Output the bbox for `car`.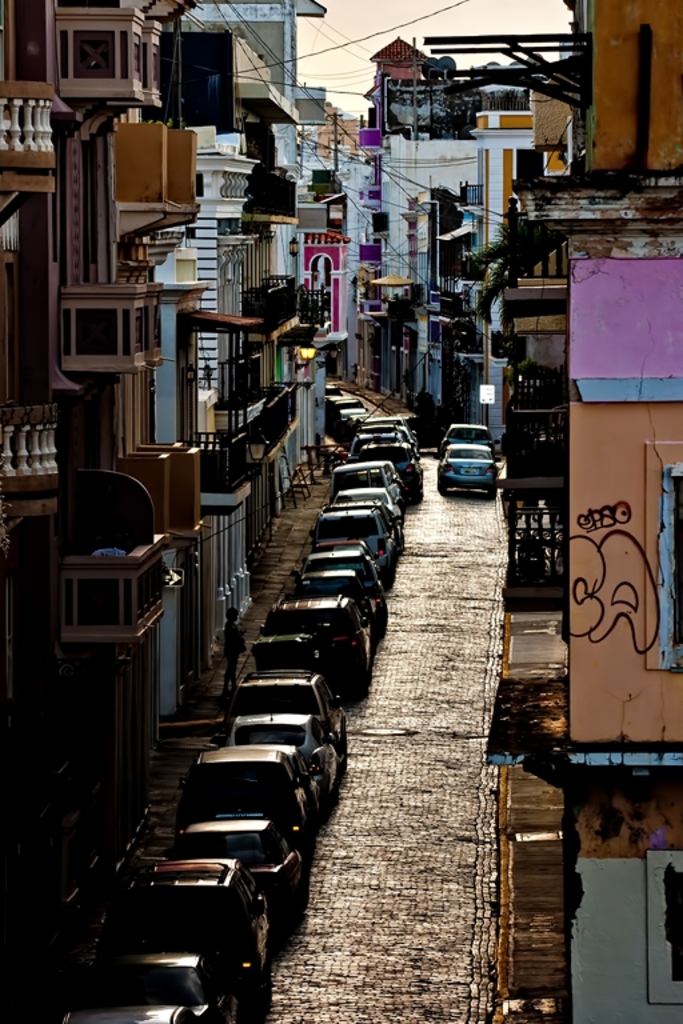
box(179, 737, 327, 827).
